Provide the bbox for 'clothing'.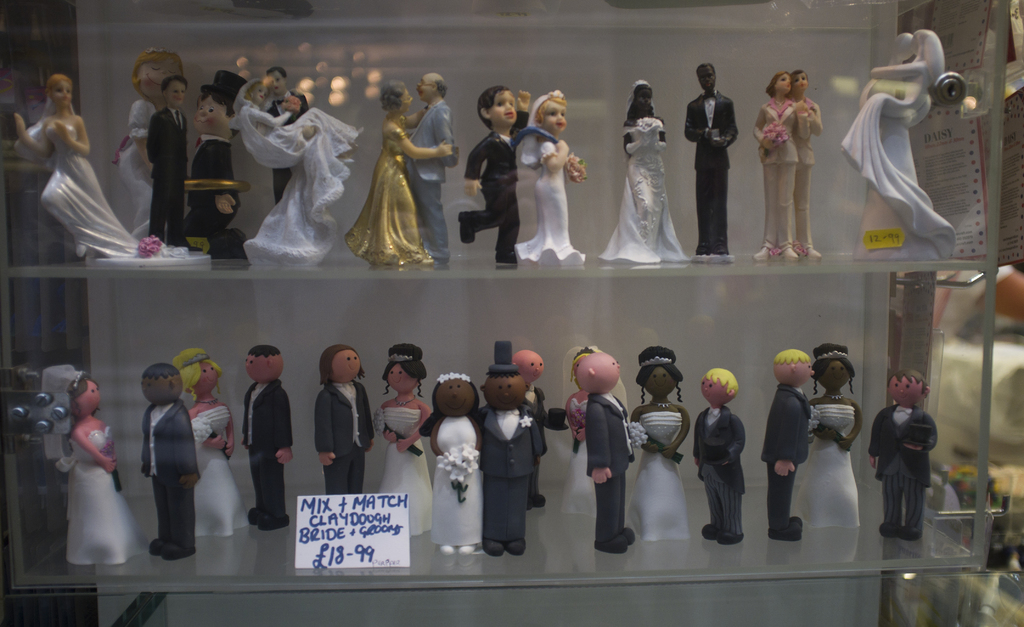
684:92:737:258.
